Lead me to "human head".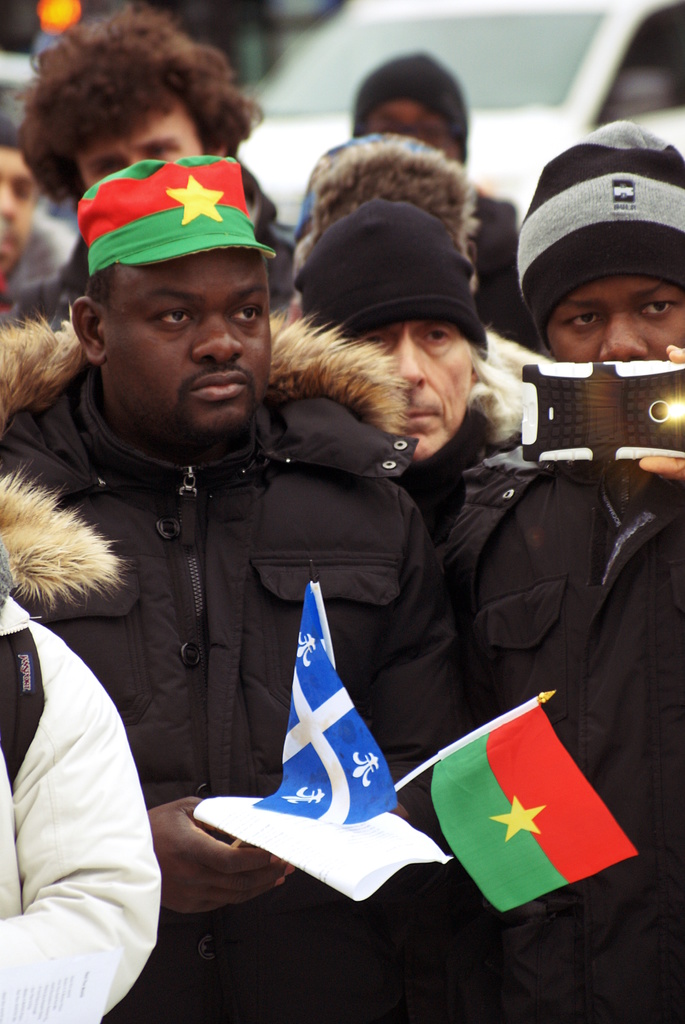
Lead to <region>519, 136, 684, 399</region>.
